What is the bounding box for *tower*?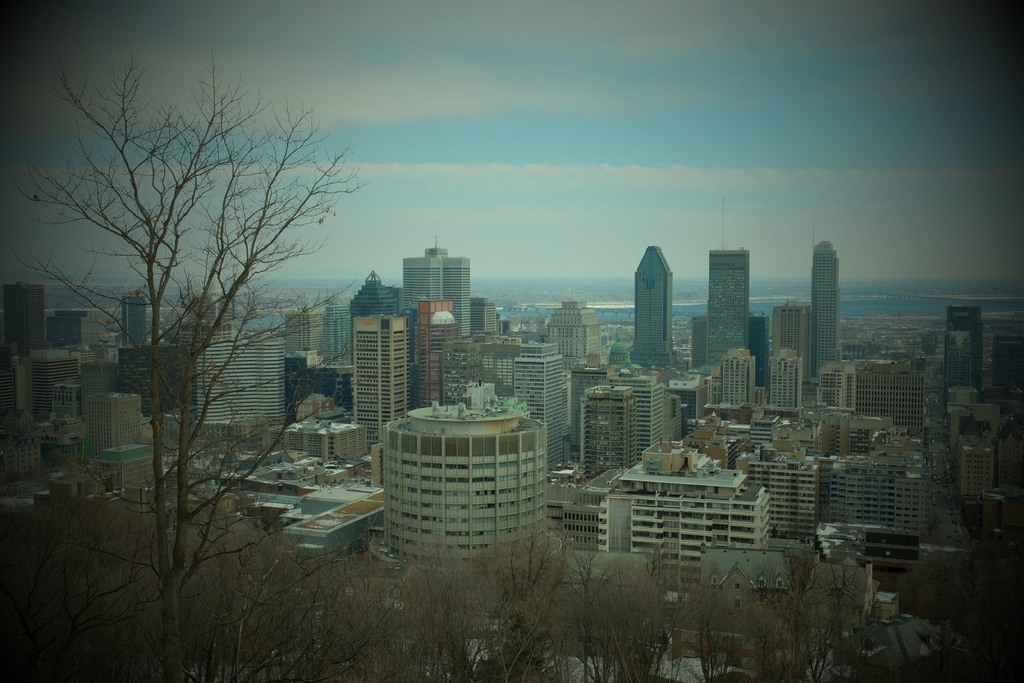
[773, 300, 815, 384].
